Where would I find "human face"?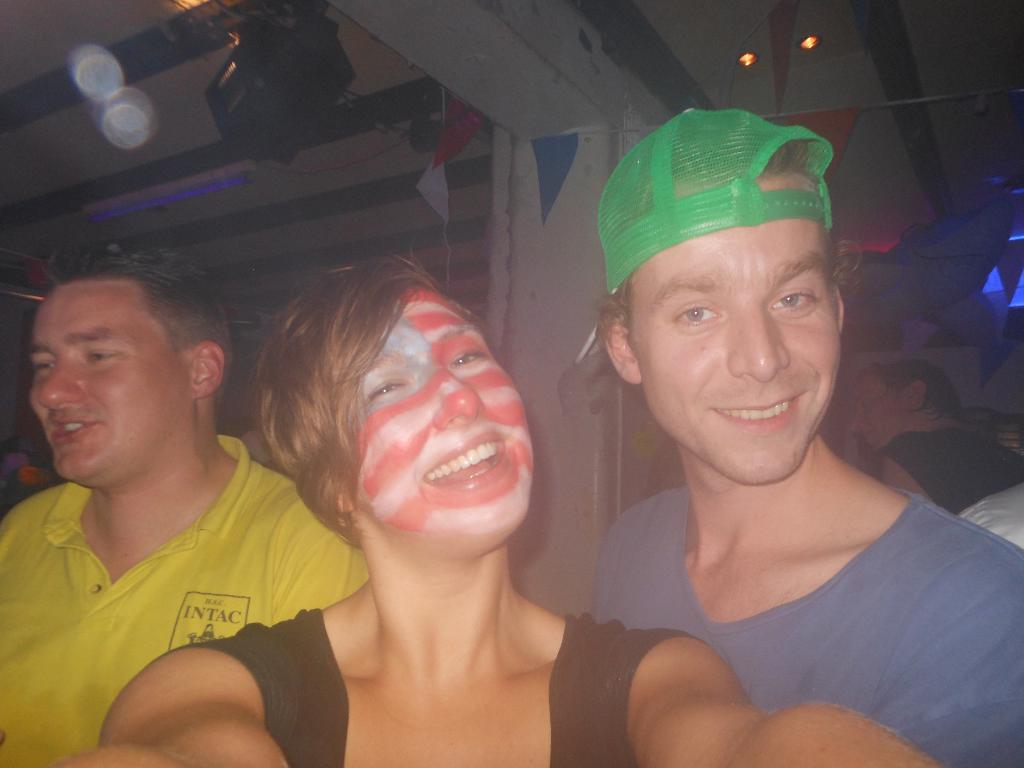
At (631,182,843,483).
